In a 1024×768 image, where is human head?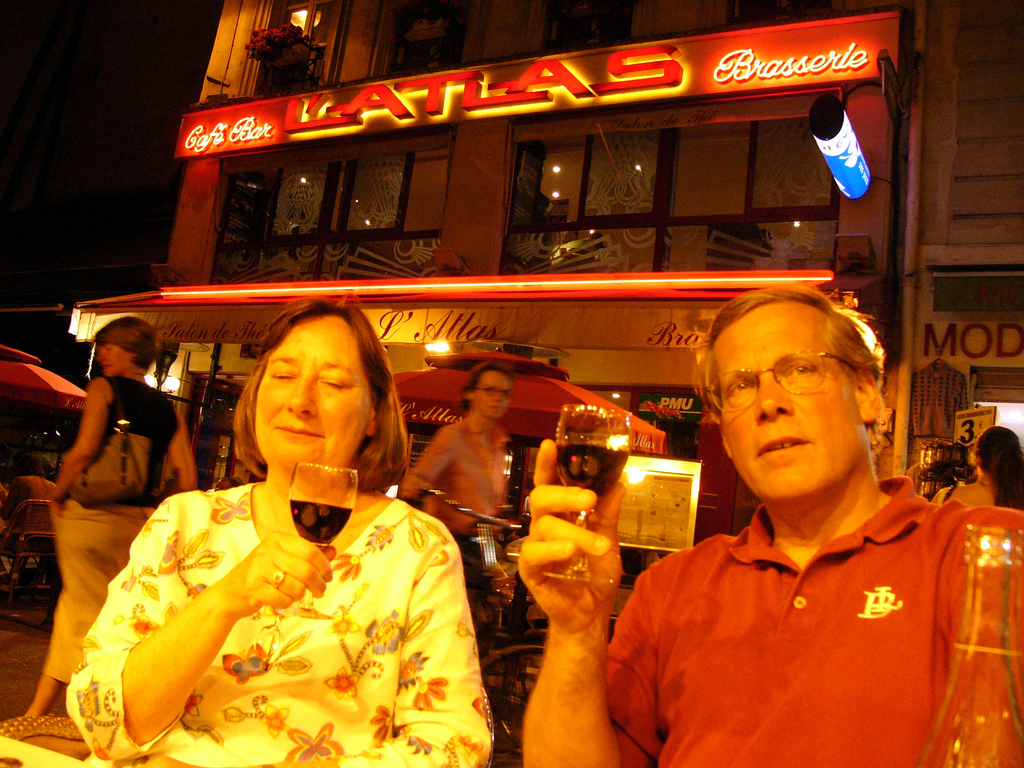
[left=975, top=424, right=1022, bottom=479].
